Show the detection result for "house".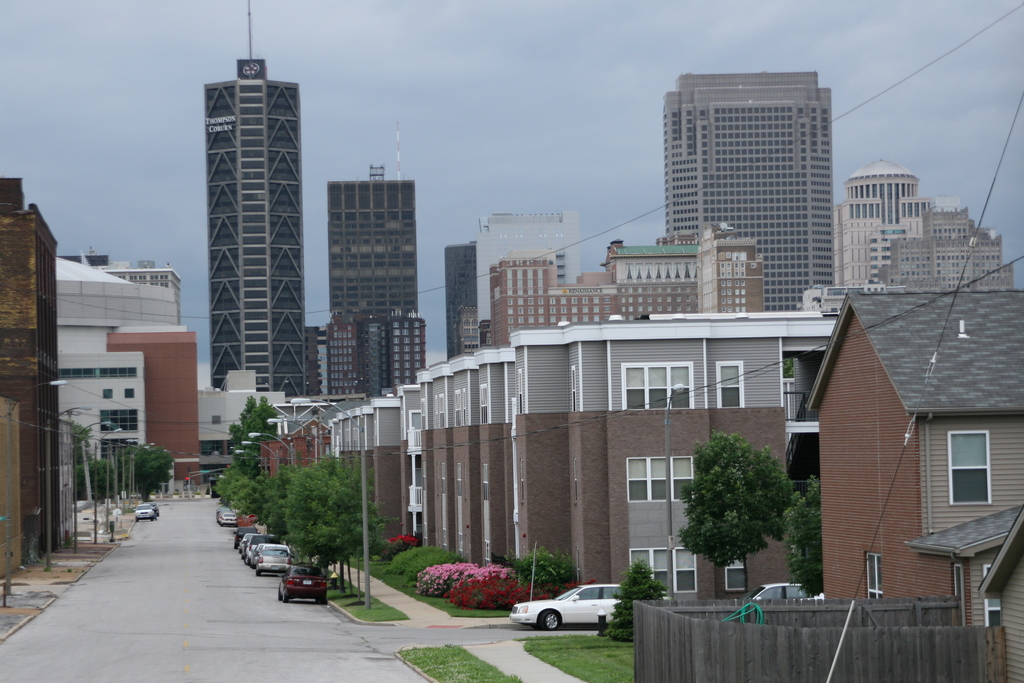
(left=317, top=150, right=438, bottom=310).
